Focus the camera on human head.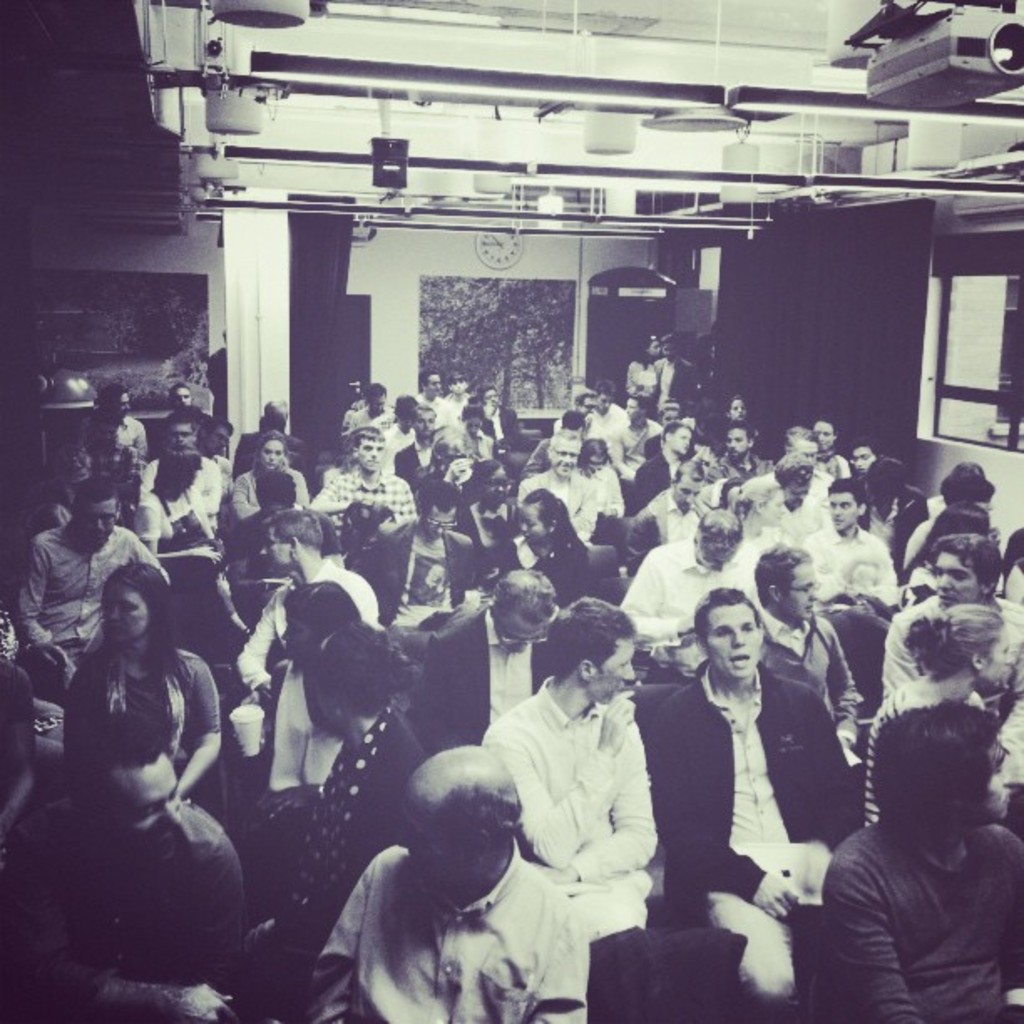
Focus region: box(674, 465, 696, 504).
